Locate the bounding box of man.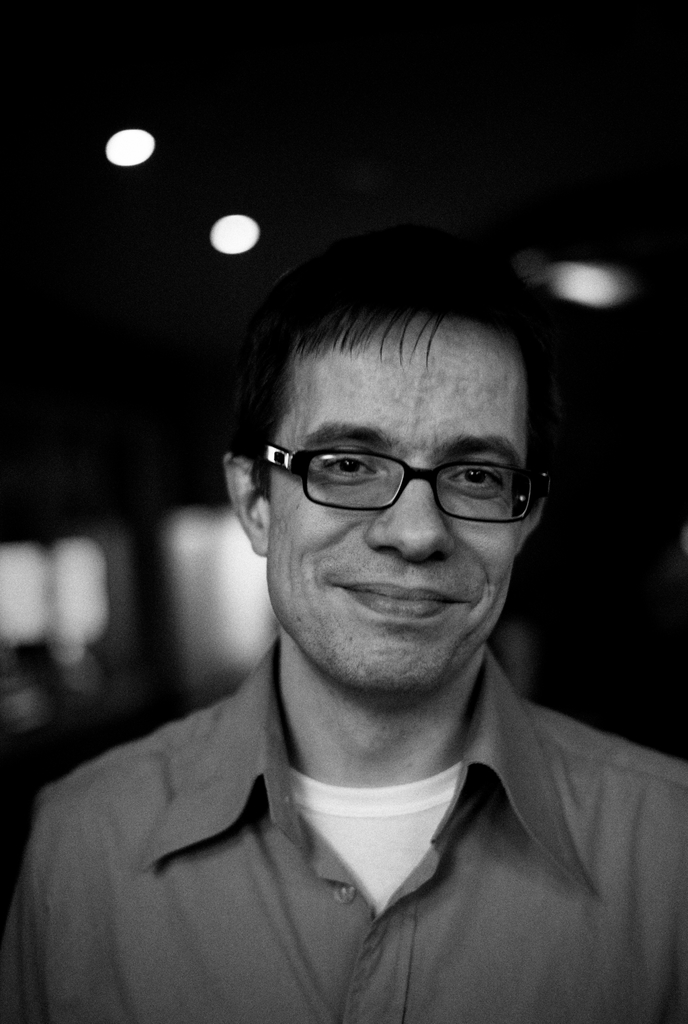
Bounding box: 6 232 687 1005.
